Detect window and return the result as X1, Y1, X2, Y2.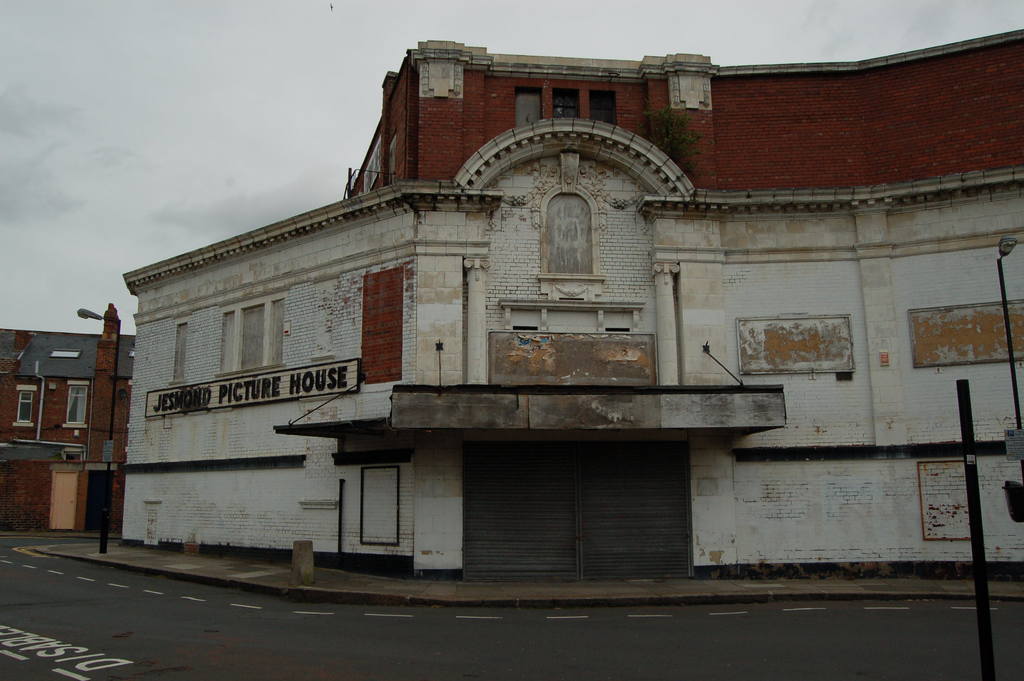
510, 79, 633, 138.
